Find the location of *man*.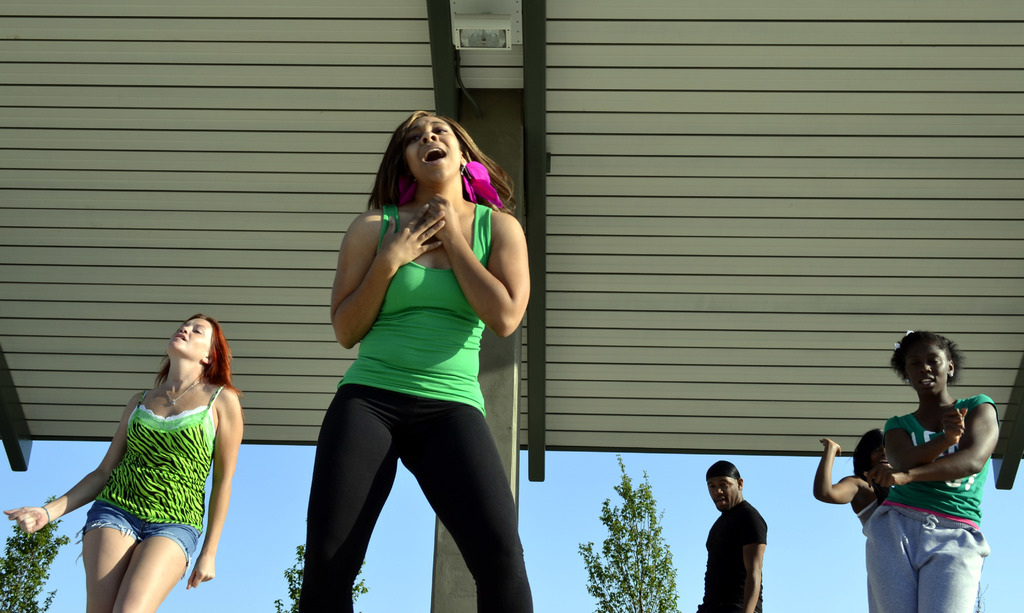
Location: rect(700, 471, 785, 605).
